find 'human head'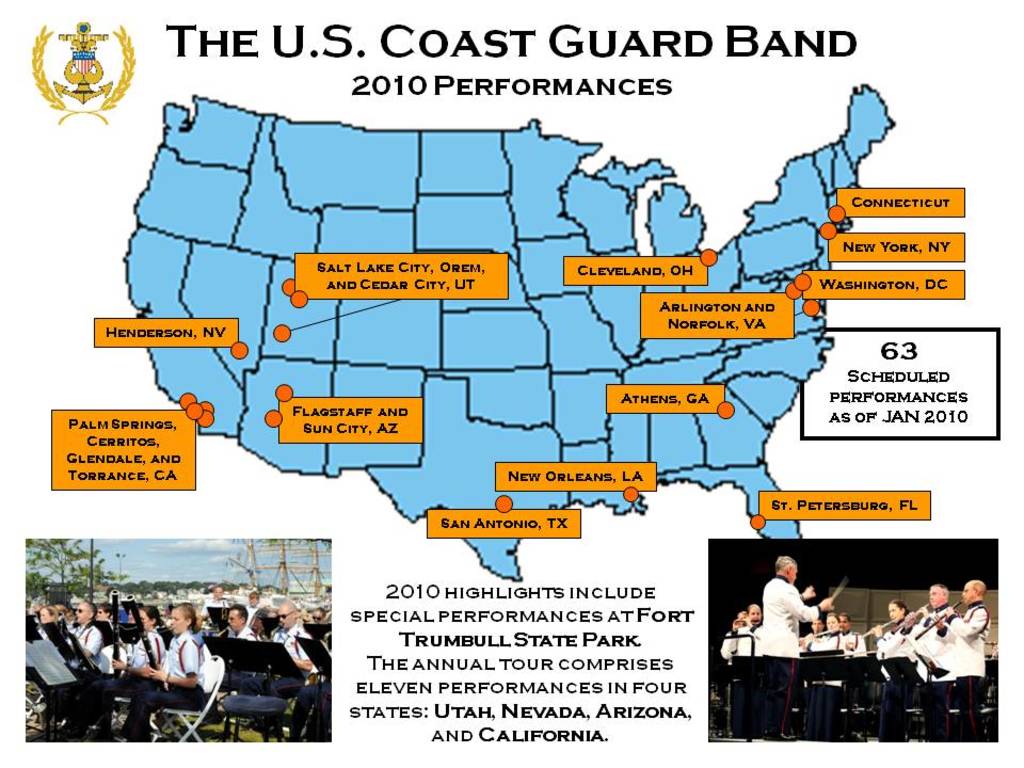
{"x1": 37, "y1": 603, "x2": 57, "y2": 622}
